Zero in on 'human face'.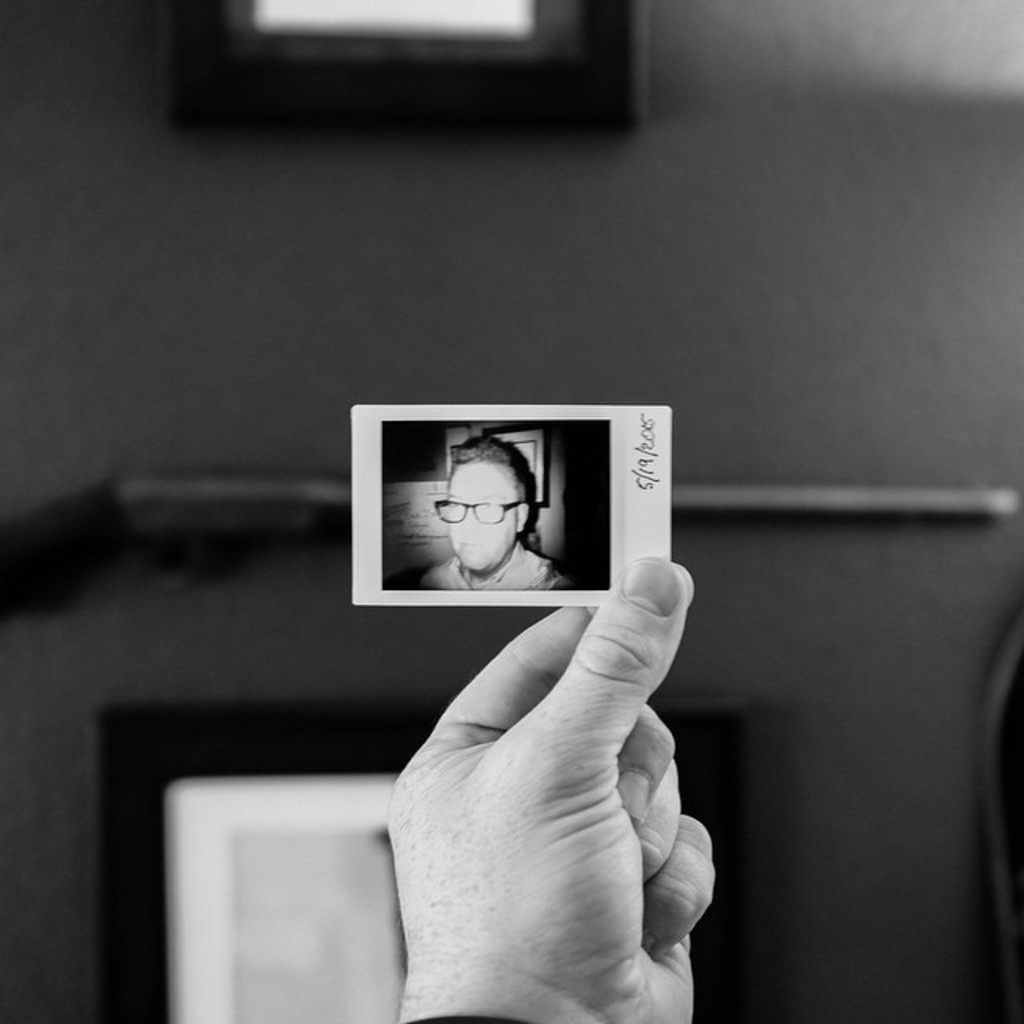
Zeroed in: rect(450, 464, 515, 576).
